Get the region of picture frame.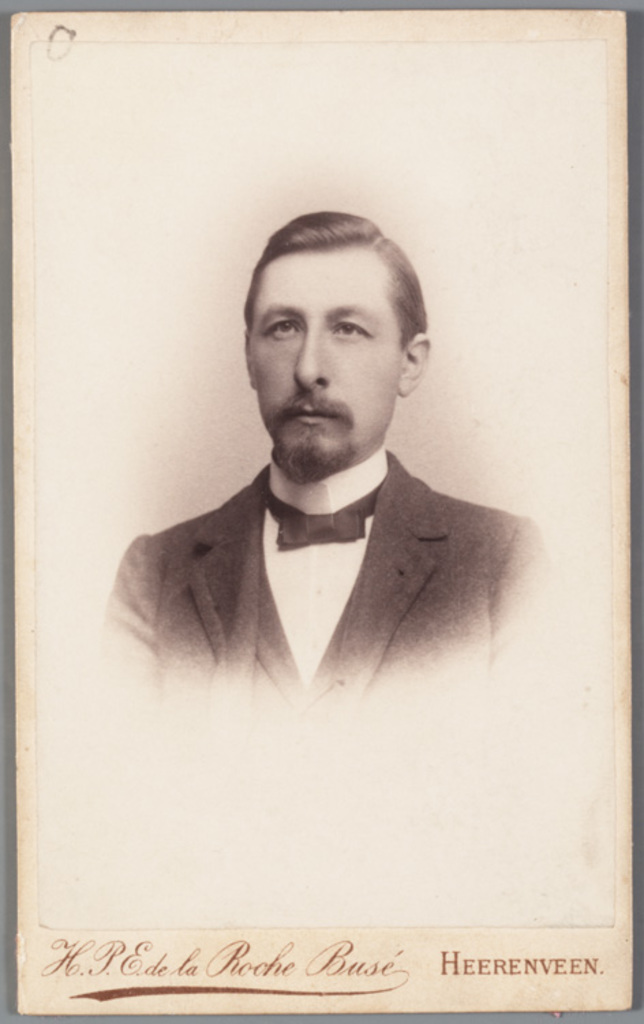
rect(0, 0, 643, 1023).
